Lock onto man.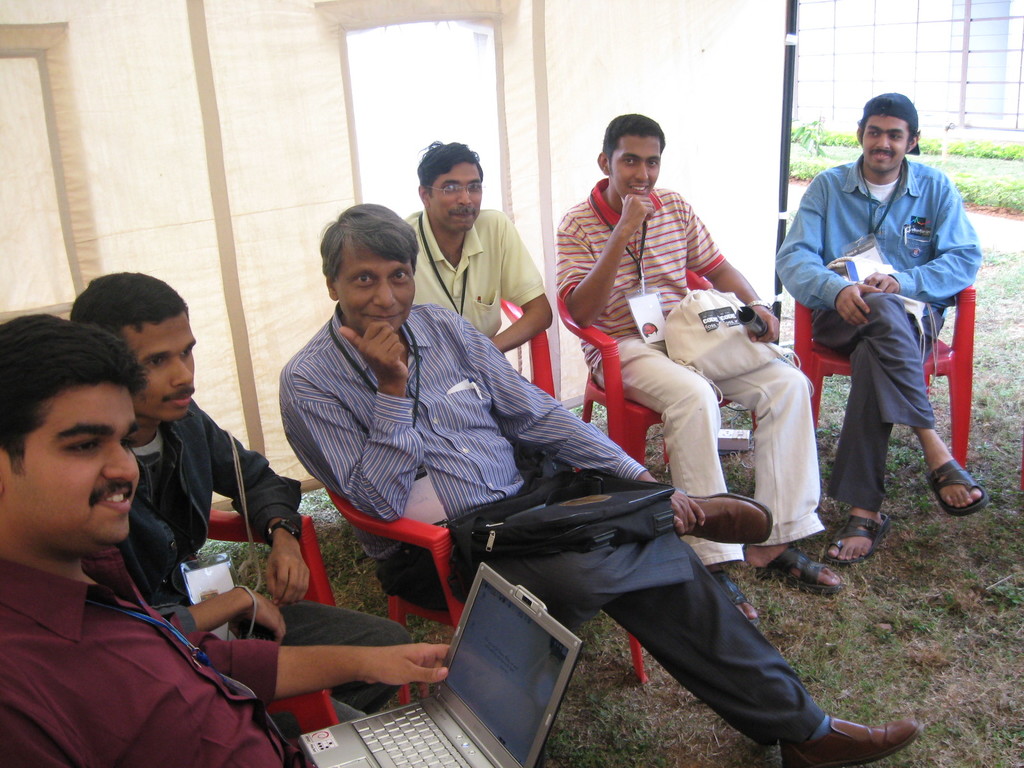
Locked: <bbox>551, 106, 852, 600</bbox>.
